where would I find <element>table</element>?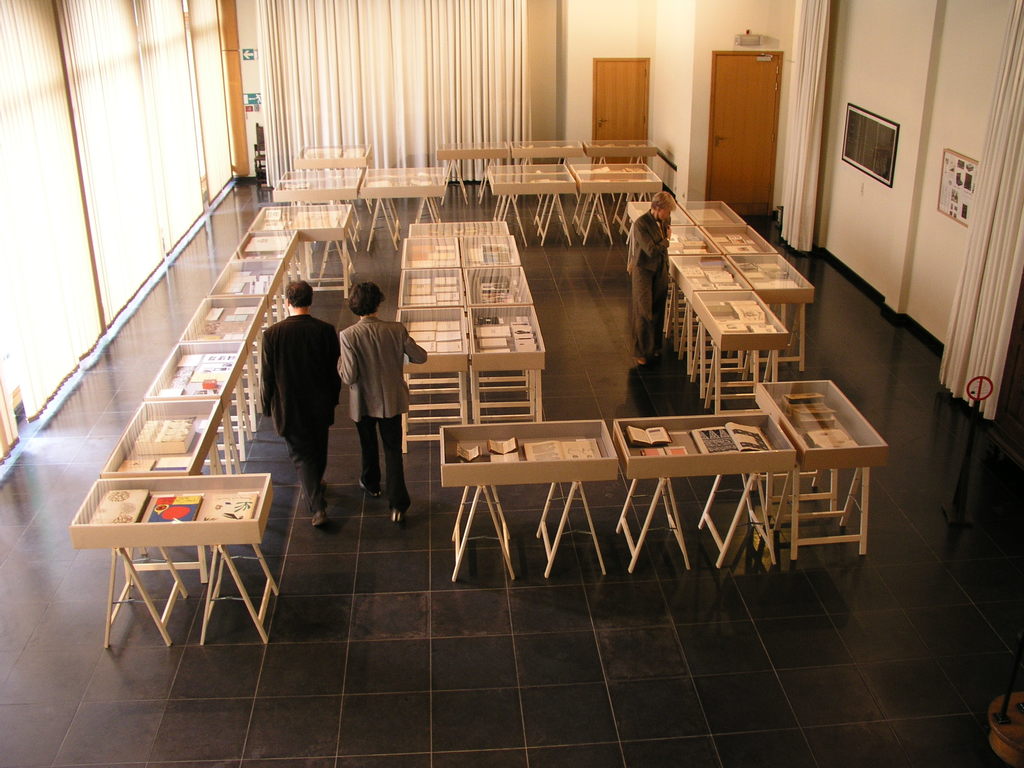
At BBox(570, 156, 665, 241).
